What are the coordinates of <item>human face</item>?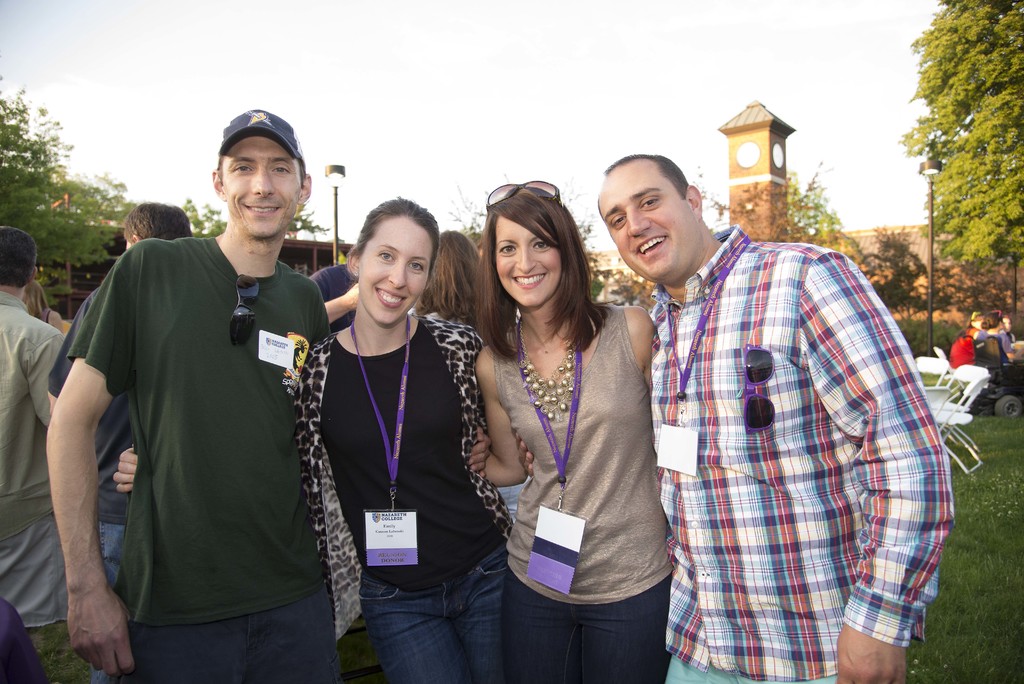
497:217:566:300.
